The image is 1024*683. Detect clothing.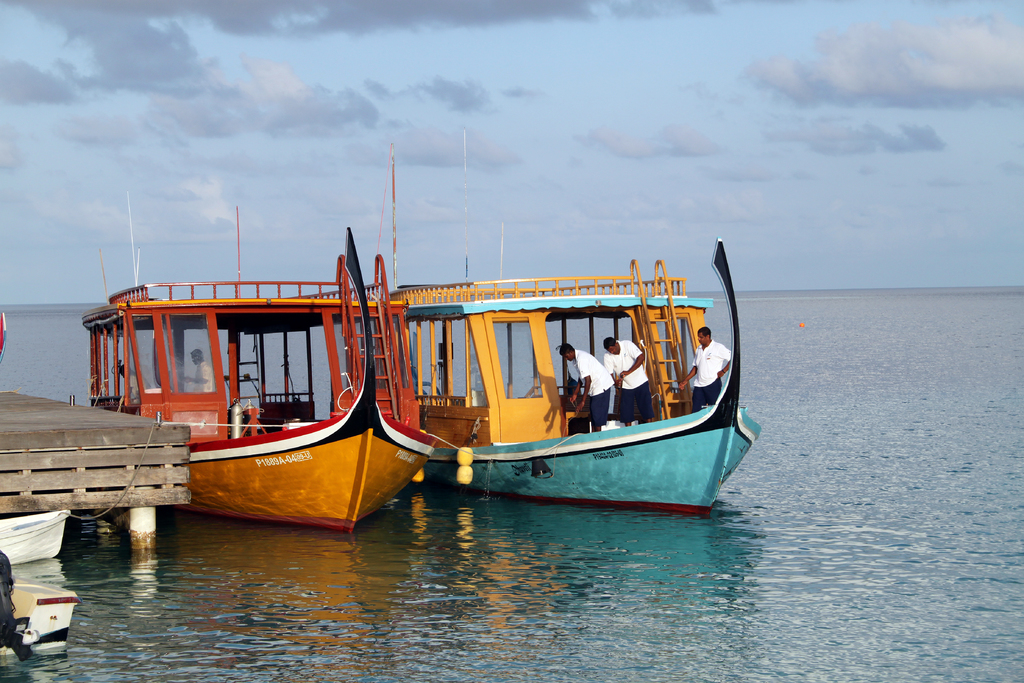
Detection: bbox=[691, 334, 732, 388].
